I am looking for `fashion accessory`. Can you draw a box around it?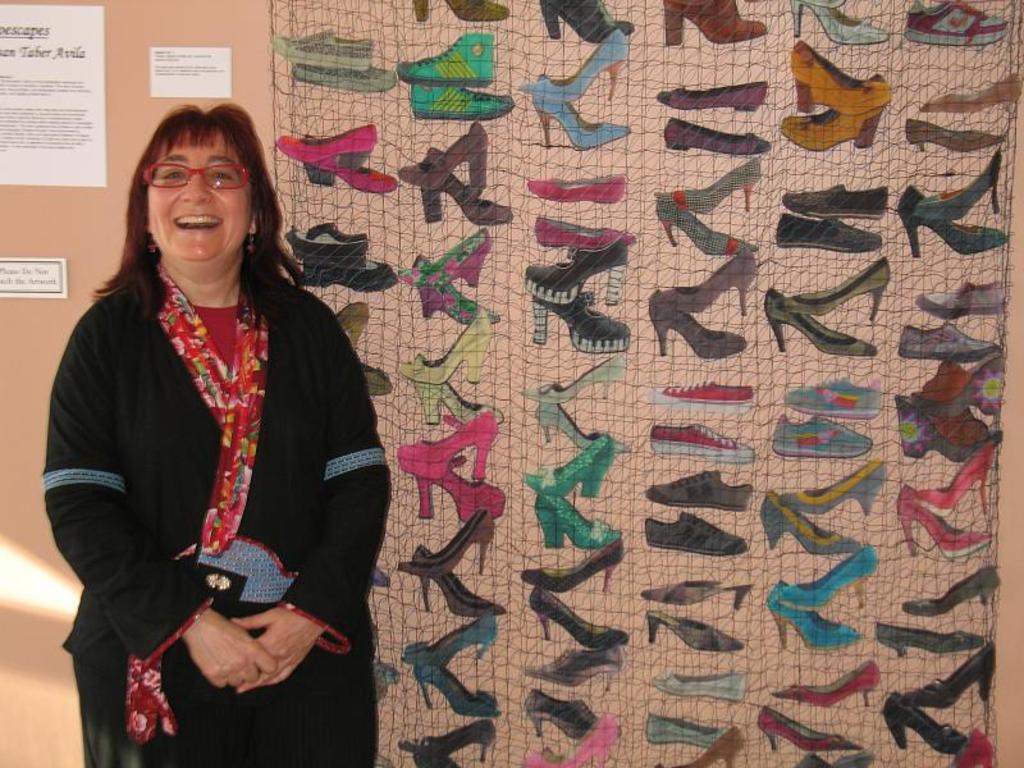
Sure, the bounding box is <region>273, 27, 374, 68</region>.
